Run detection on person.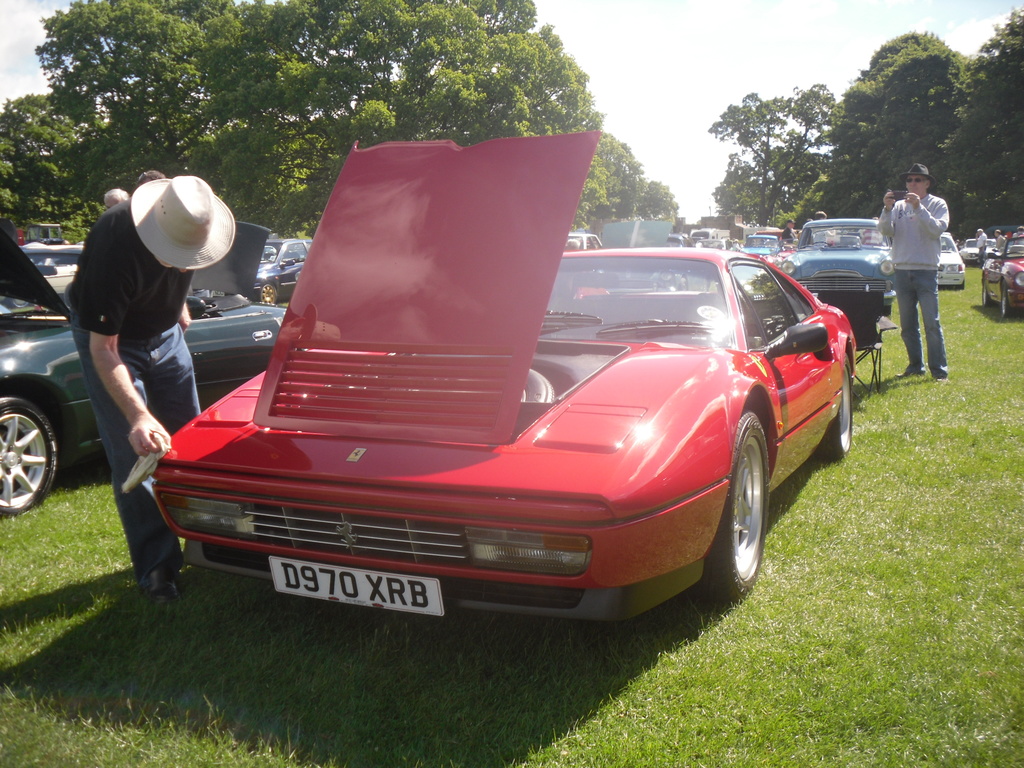
Result: BBox(68, 178, 235, 600).
